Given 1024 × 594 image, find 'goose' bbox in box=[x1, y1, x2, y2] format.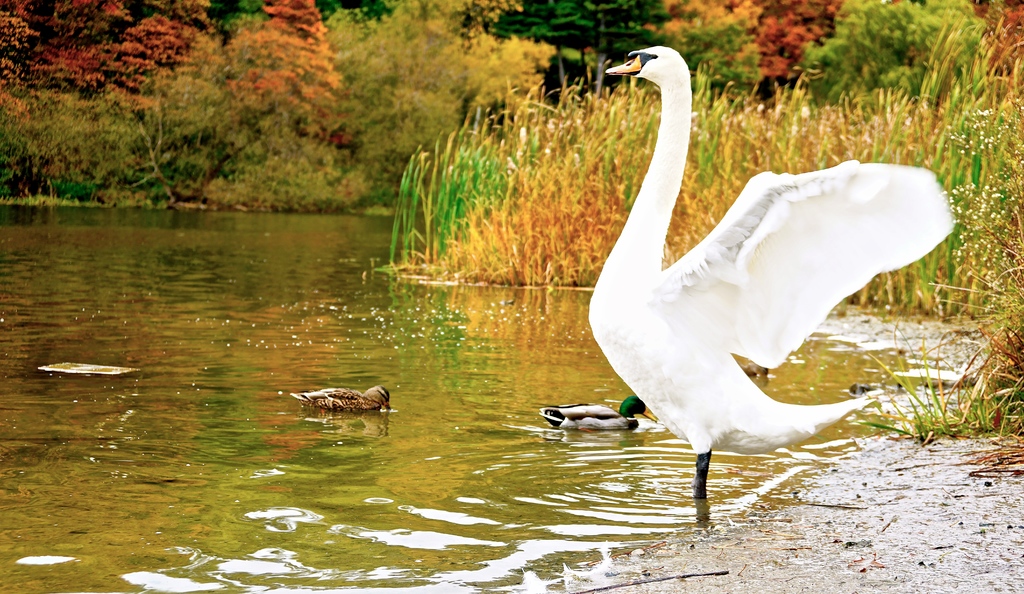
box=[549, 20, 950, 516].
